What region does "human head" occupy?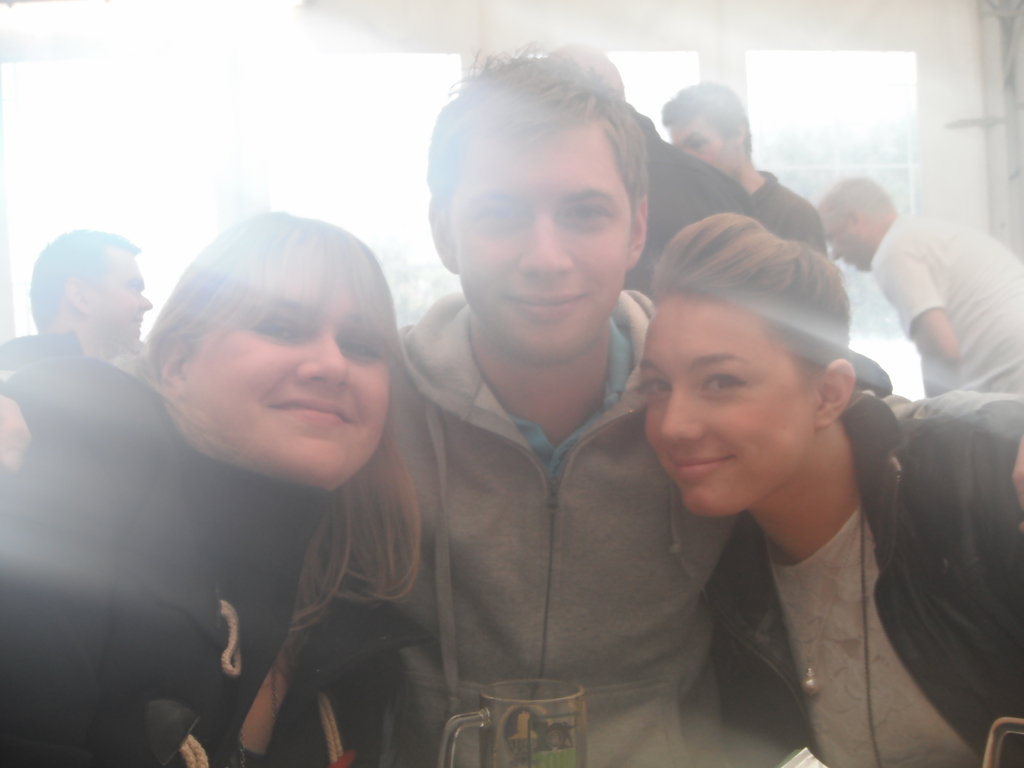
select_region(658, 79, 752, 182).
